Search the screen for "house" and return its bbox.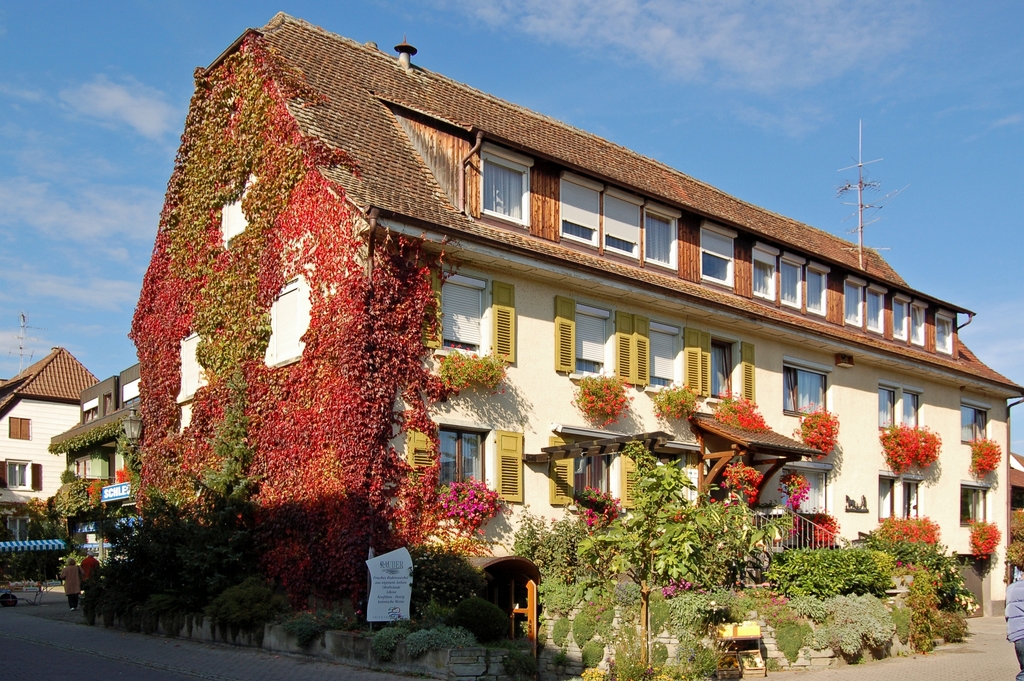
Found: bbox=(691, 241, 846, 571).
